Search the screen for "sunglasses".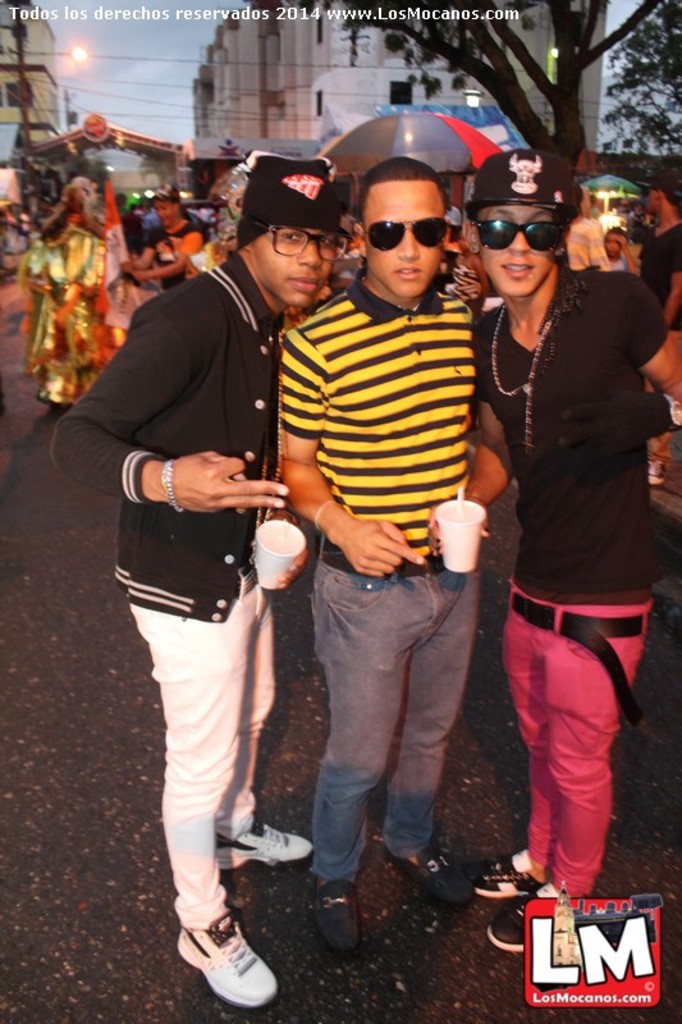
Found at left=362, top=218, right=449, bottom=253.
